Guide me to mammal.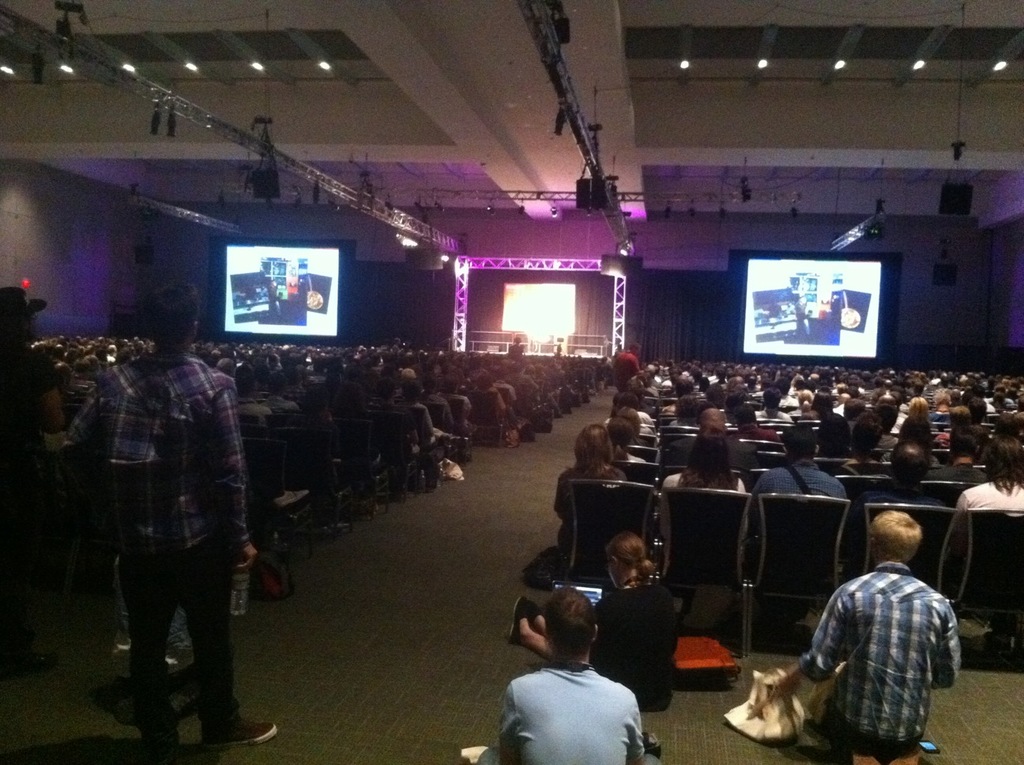
Guidance: 51/294/265/715.
